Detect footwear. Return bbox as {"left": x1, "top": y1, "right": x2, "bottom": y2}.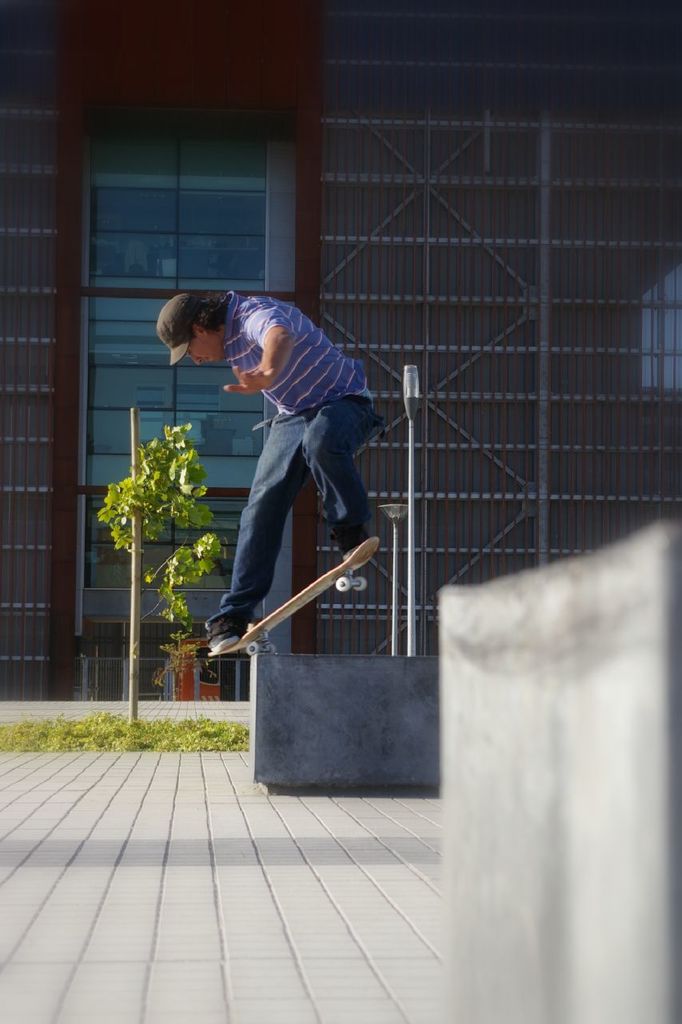
{"left": 340, "top": 545, "right": 371, "bottom": 571}.
